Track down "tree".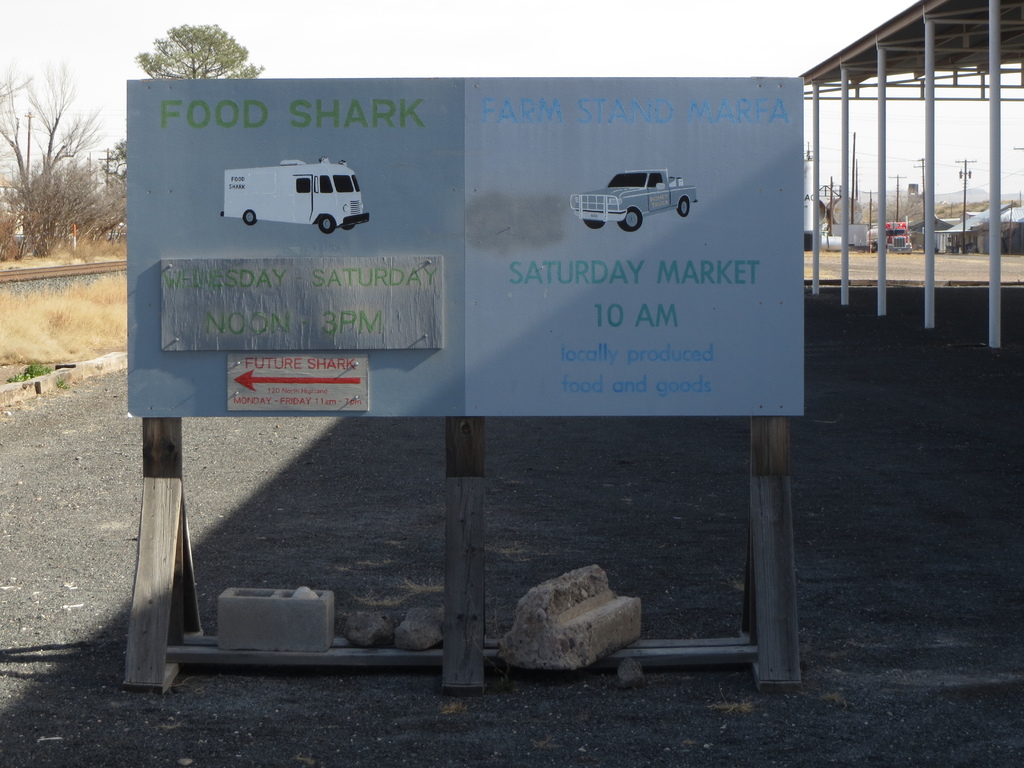
Tracked to crop(132, 13, 248, 72).
